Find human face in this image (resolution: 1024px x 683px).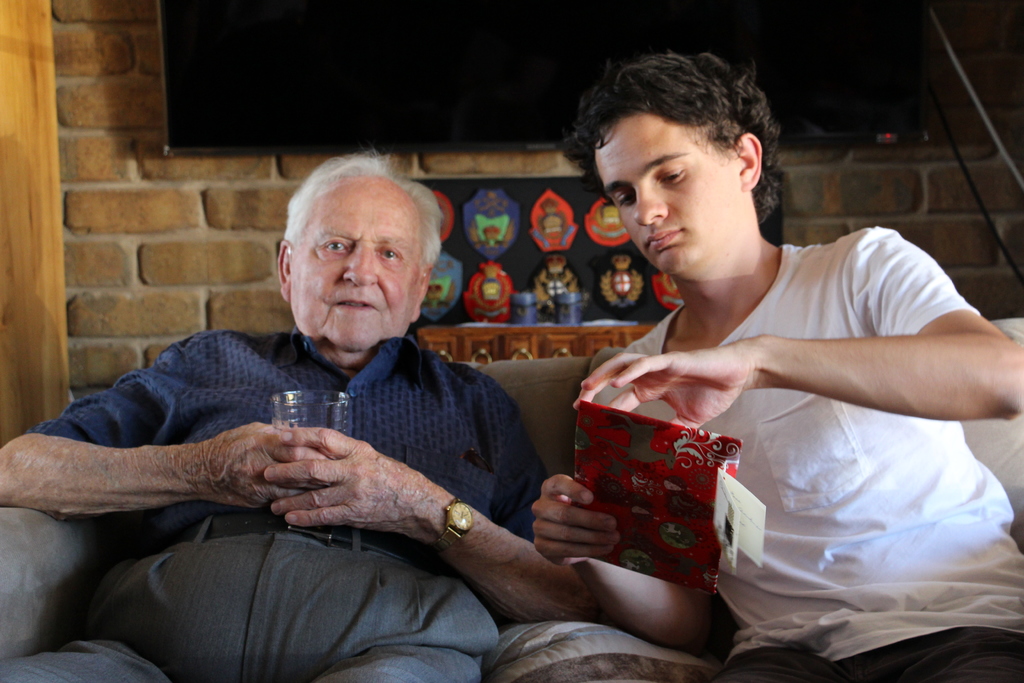
detection(609, 120, 748, 273).
